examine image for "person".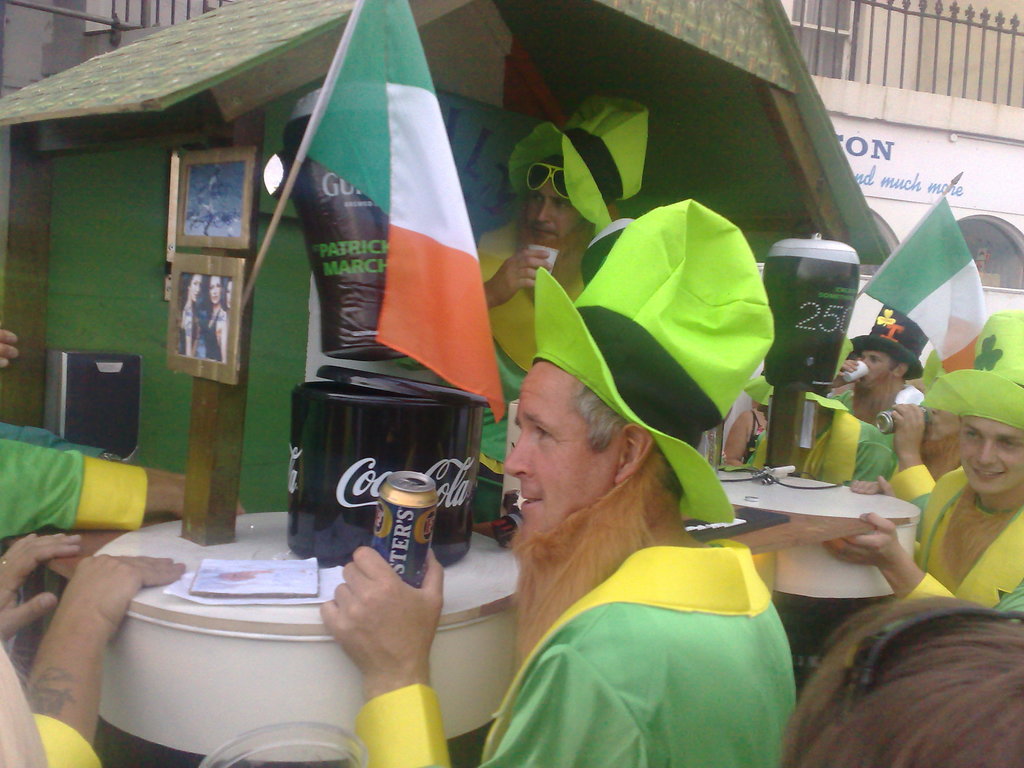
Examination result: (203,274,224,356).
